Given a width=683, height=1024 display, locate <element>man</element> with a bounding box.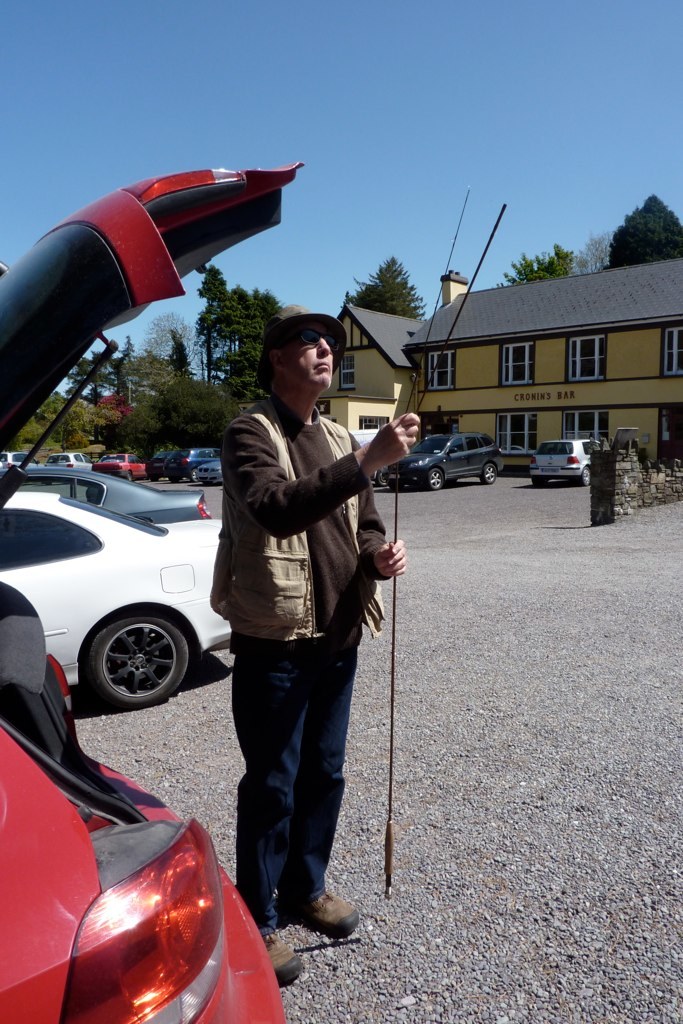
Located: <box>203,305,425,987</box>.
